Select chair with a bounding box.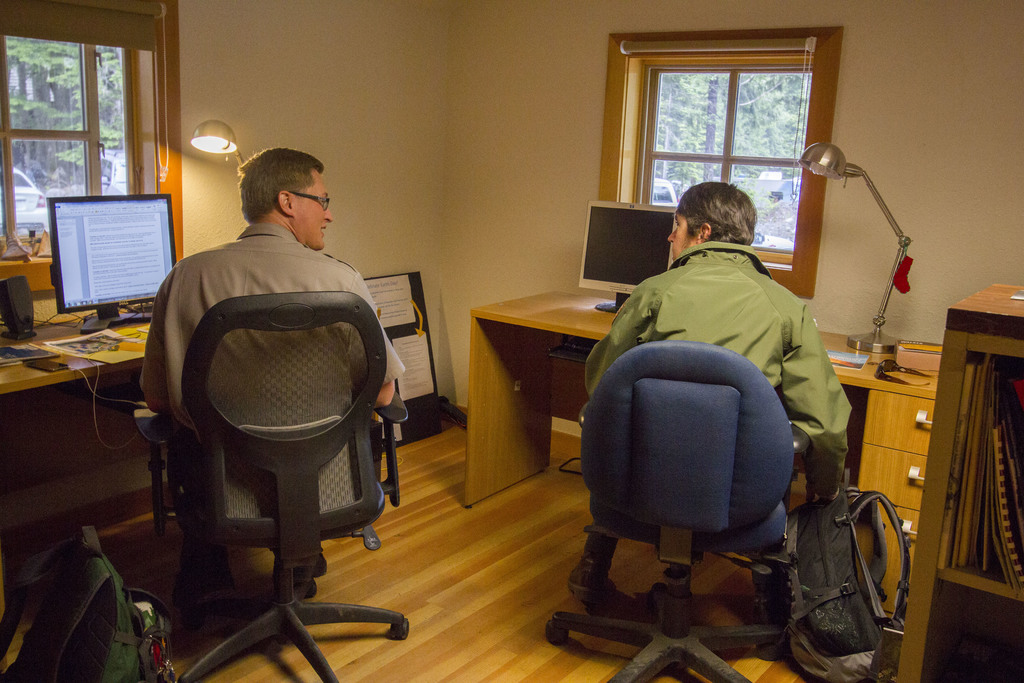
x1=132 y1=214 x2=400 y2=679.
